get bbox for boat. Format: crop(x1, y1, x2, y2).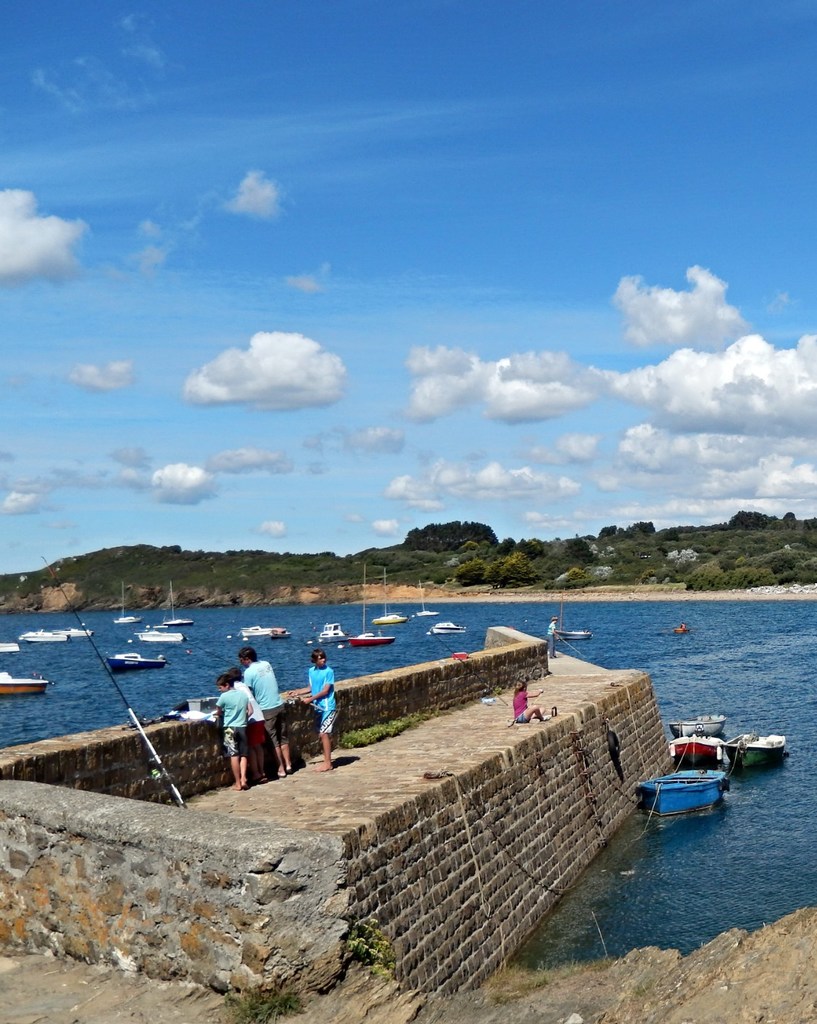
crop(50, 625, 92, 637).
